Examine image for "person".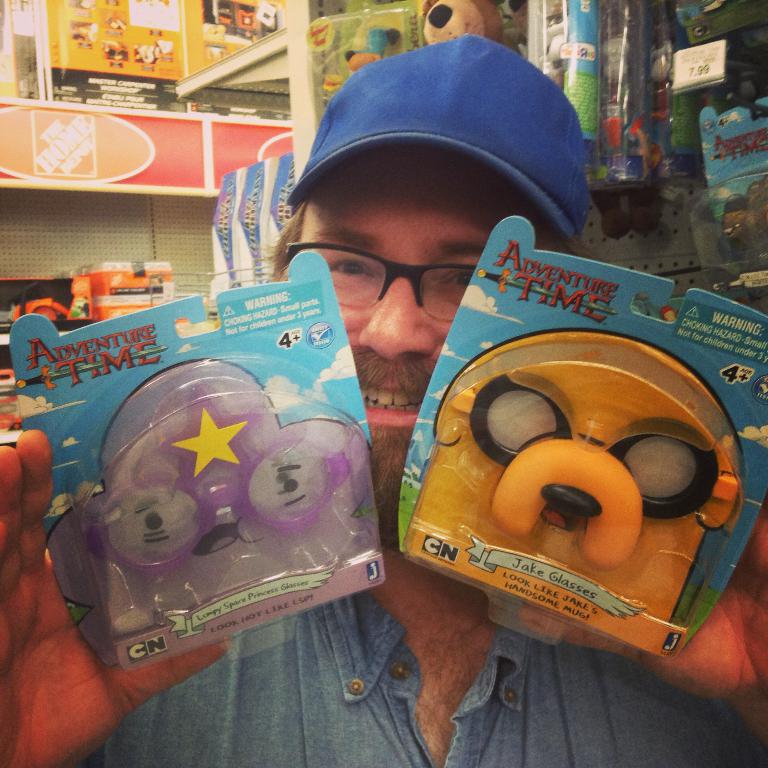
Examination result: (0, 32, 767, 767).
